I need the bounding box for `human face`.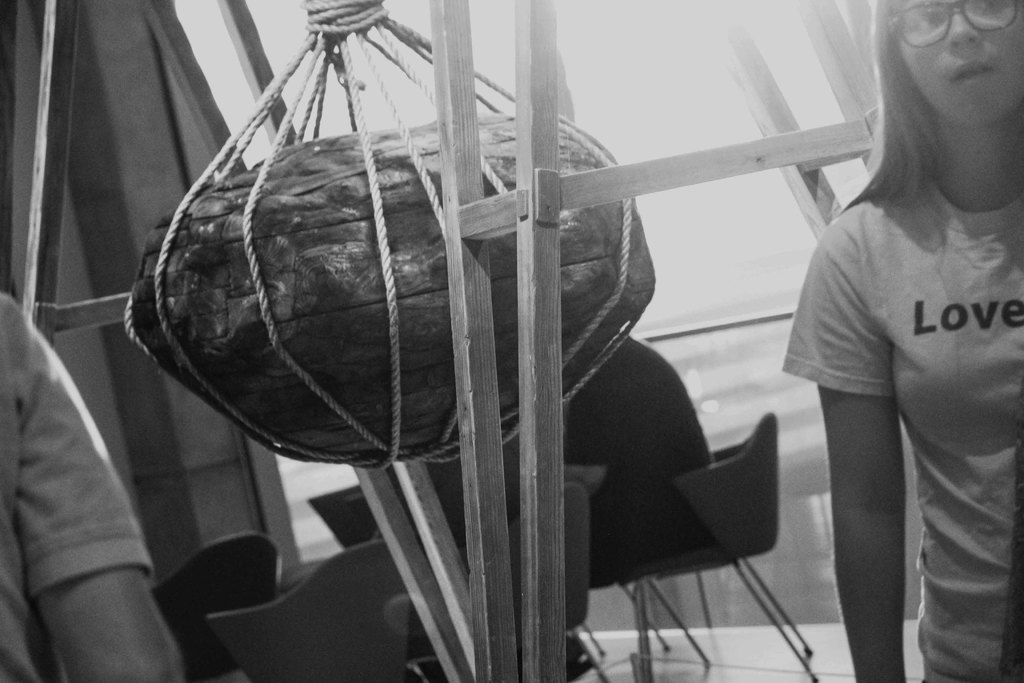
Here it is: detection(901, 0, 1023, 123).
